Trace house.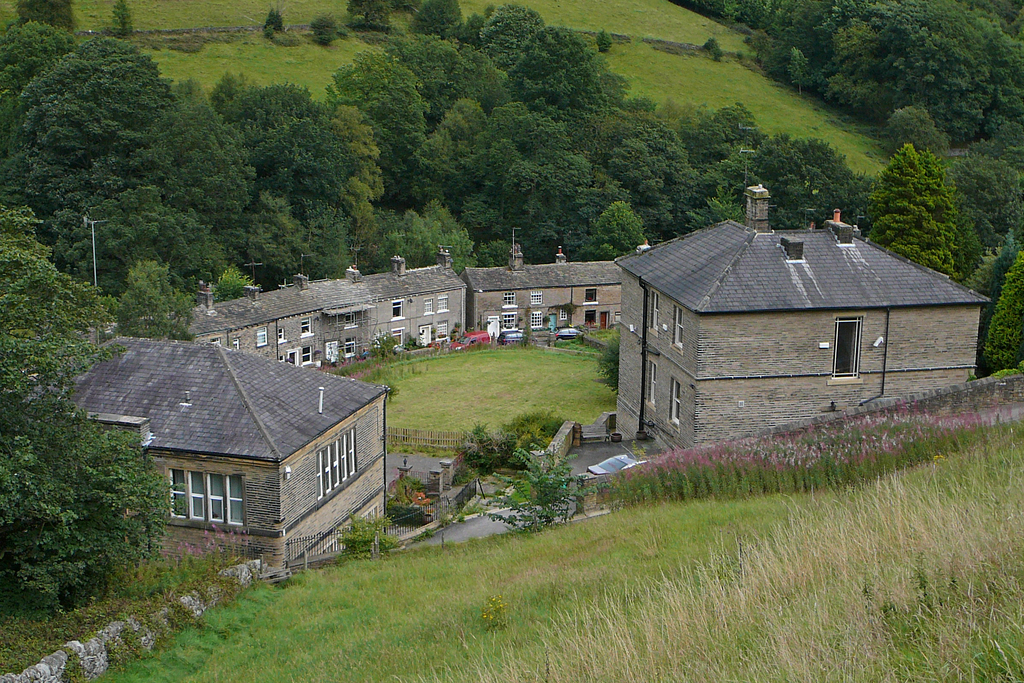
Traced to (left=350, top=261, right=461, bottom=365).
